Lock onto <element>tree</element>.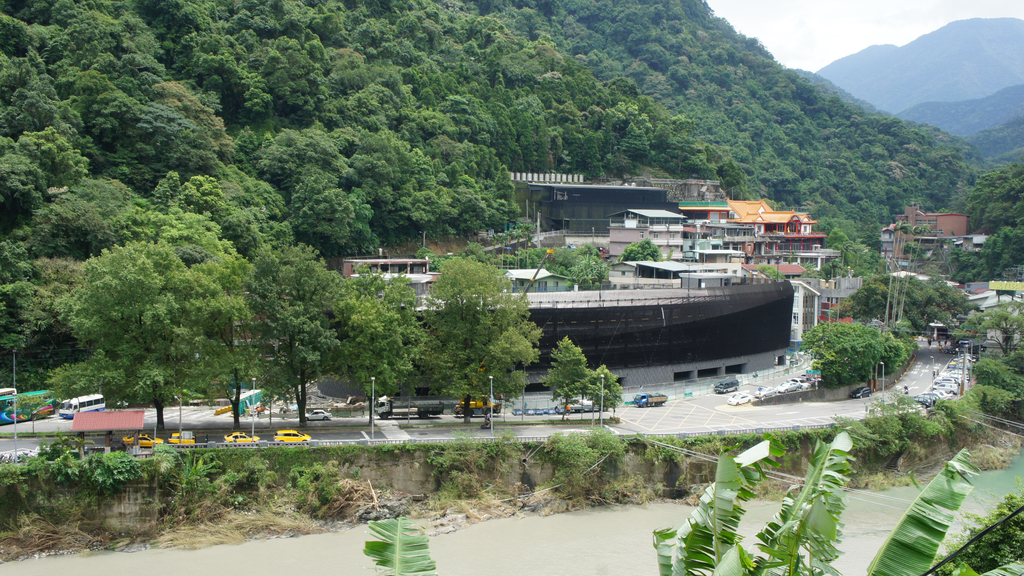
Locked: 620:237:659:268.
